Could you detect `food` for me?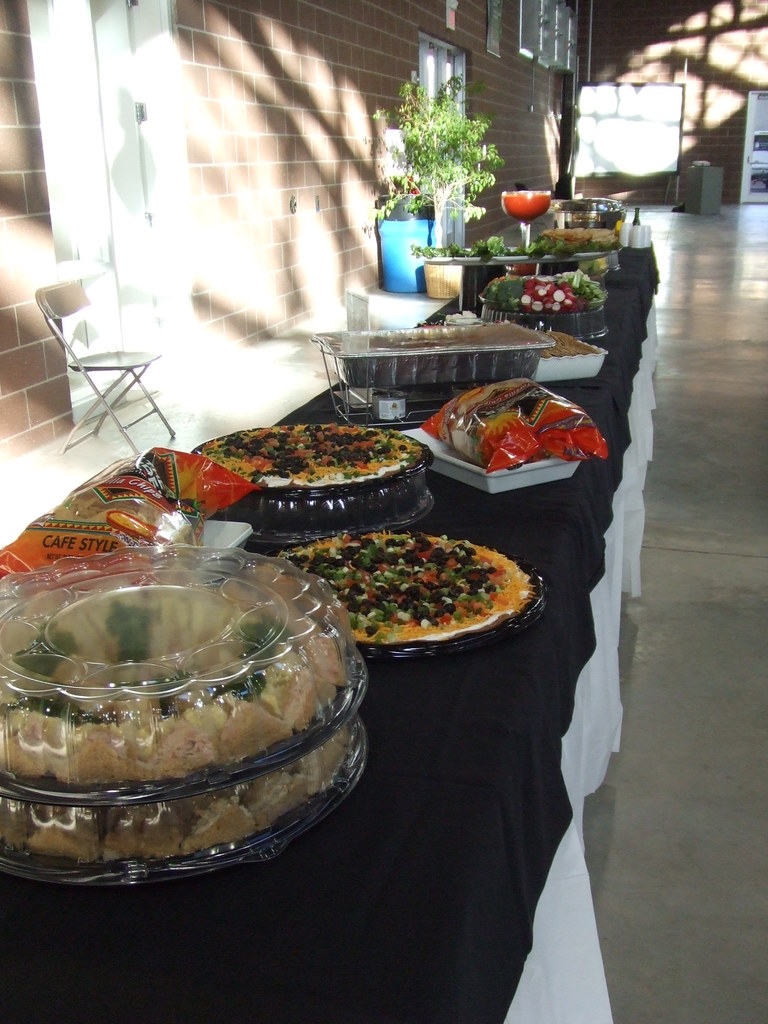
Detection result: {"x1": 494, "y1": 325, "x2": 596, "y2": 391}.
